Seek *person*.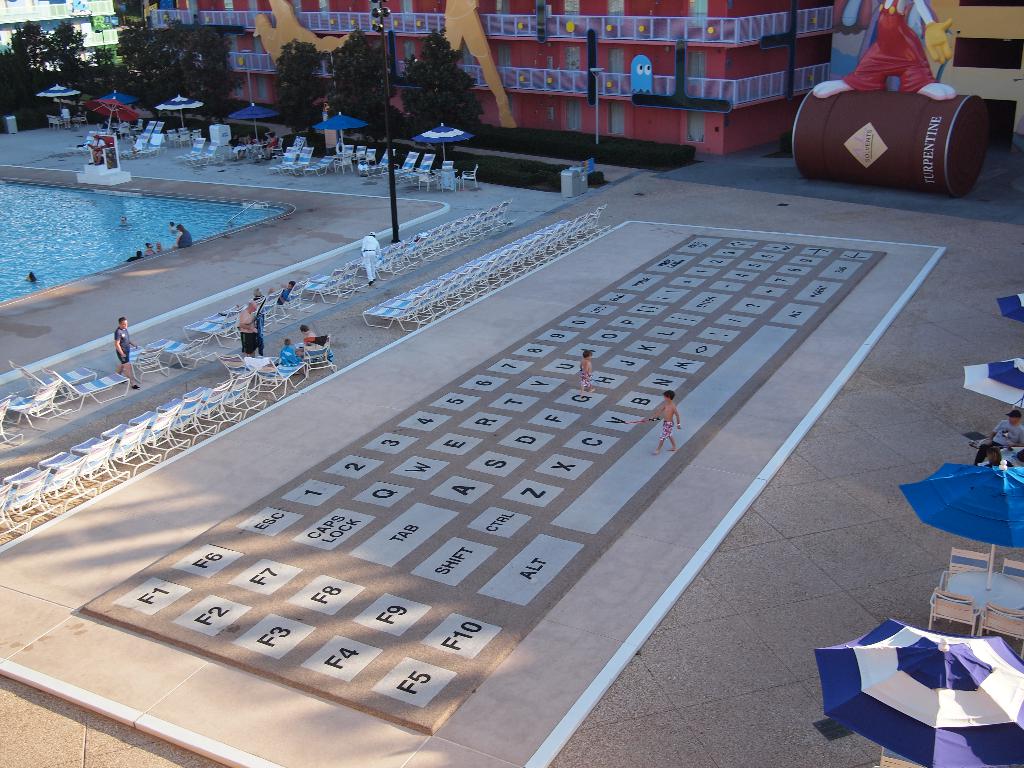
[634,388,687,458].
